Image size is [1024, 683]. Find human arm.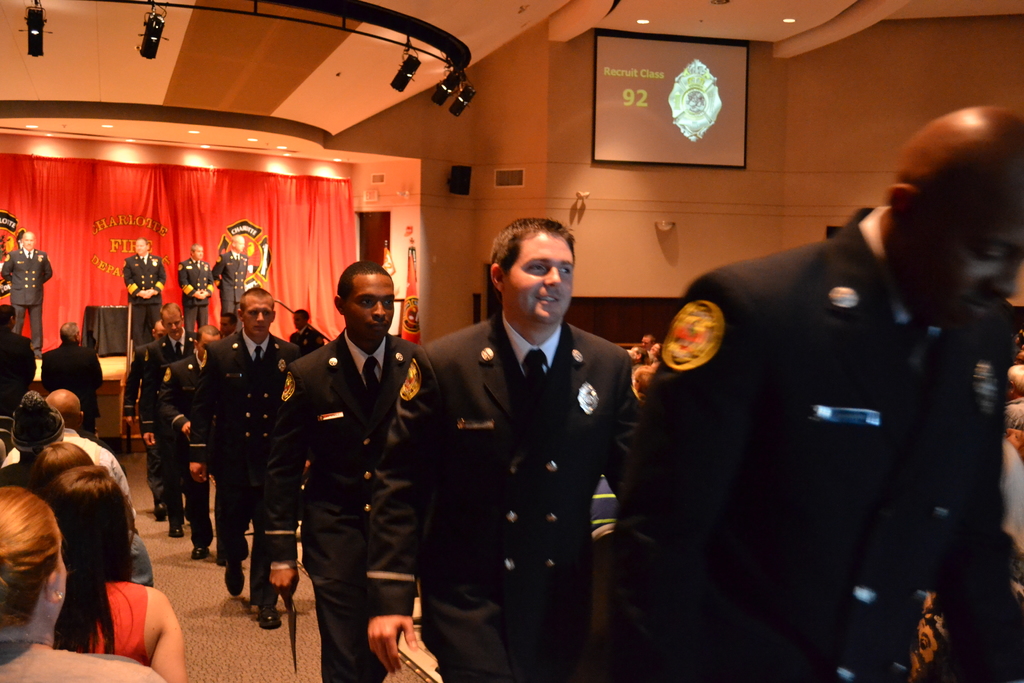
box(213, 257, 227, 281).
